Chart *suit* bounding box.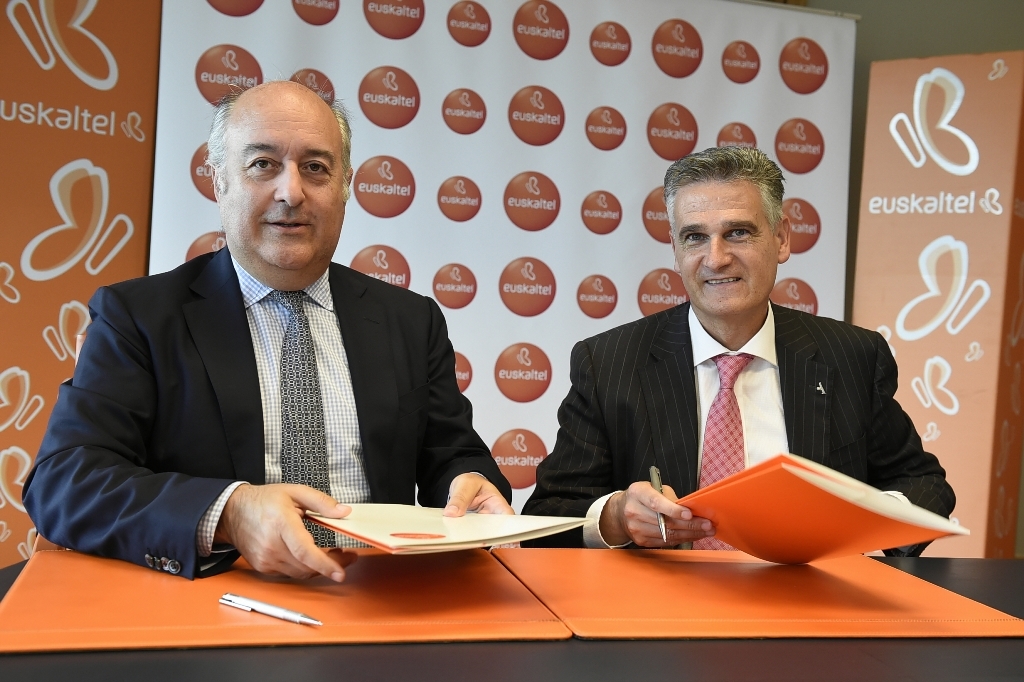
Charted: 549 236 972 537.
